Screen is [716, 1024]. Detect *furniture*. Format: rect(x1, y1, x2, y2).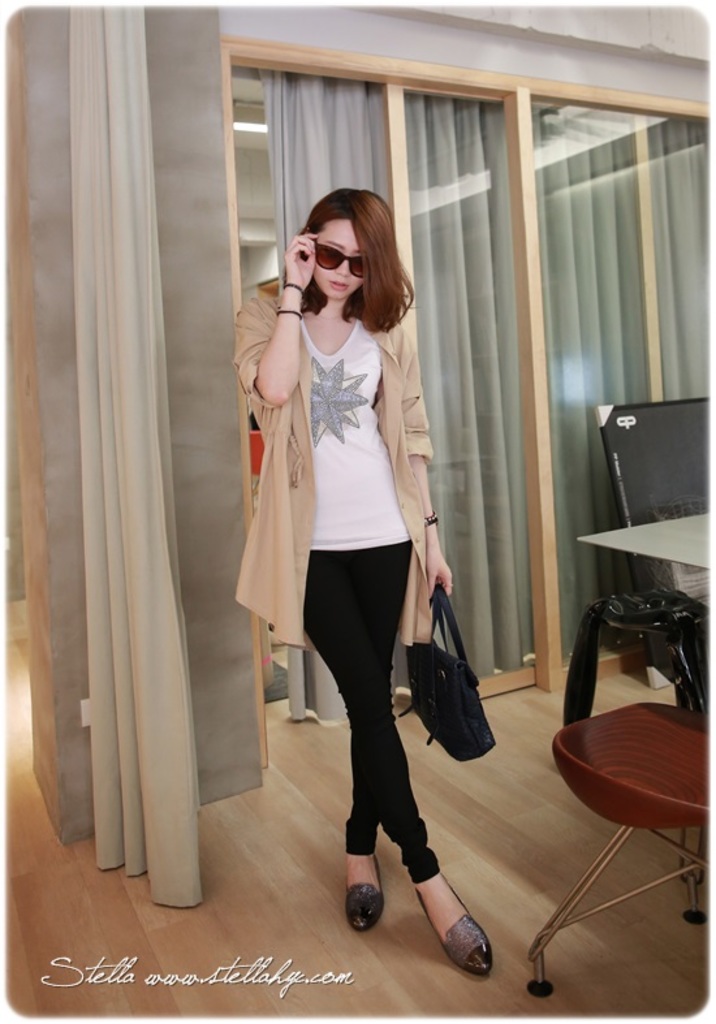
rect(577, 513, 709, 569).
